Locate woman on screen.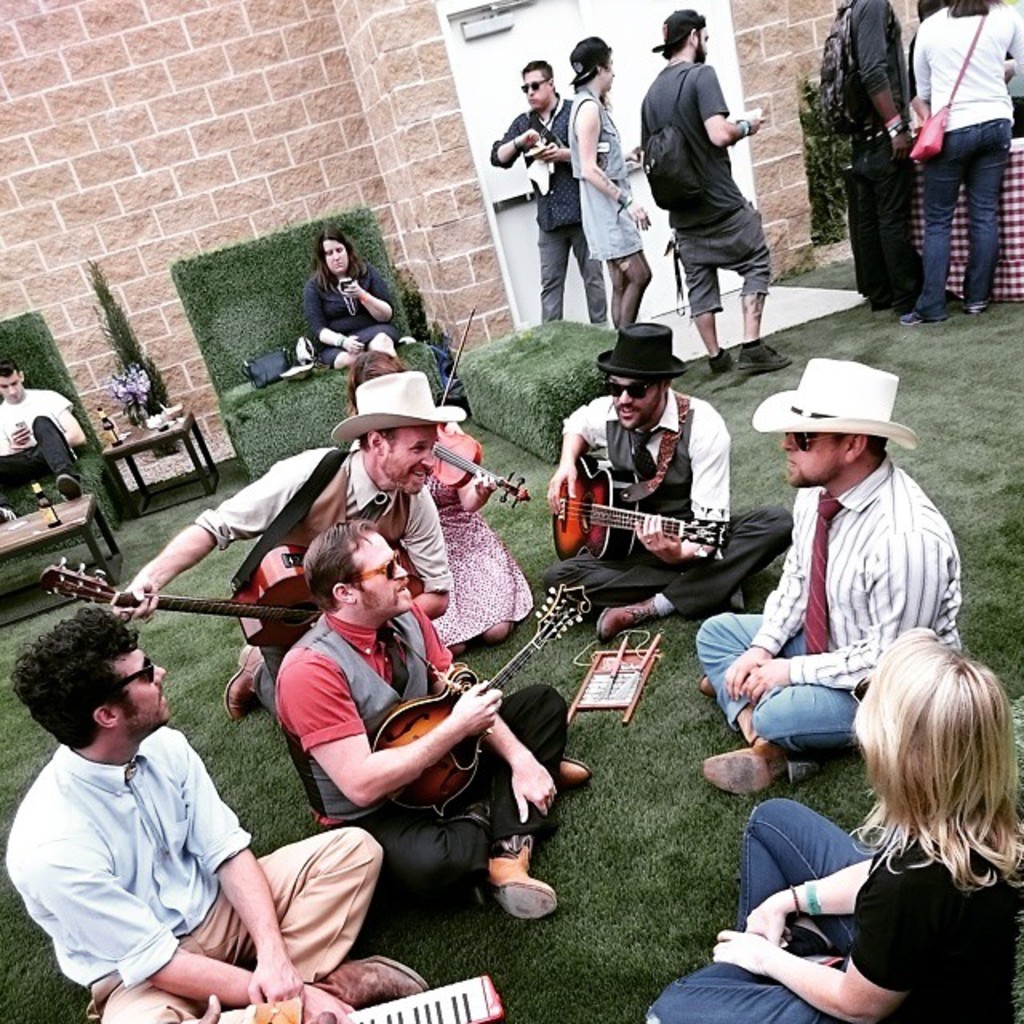
On screen at [left=883, top=0, right=1022, bottom=331].
